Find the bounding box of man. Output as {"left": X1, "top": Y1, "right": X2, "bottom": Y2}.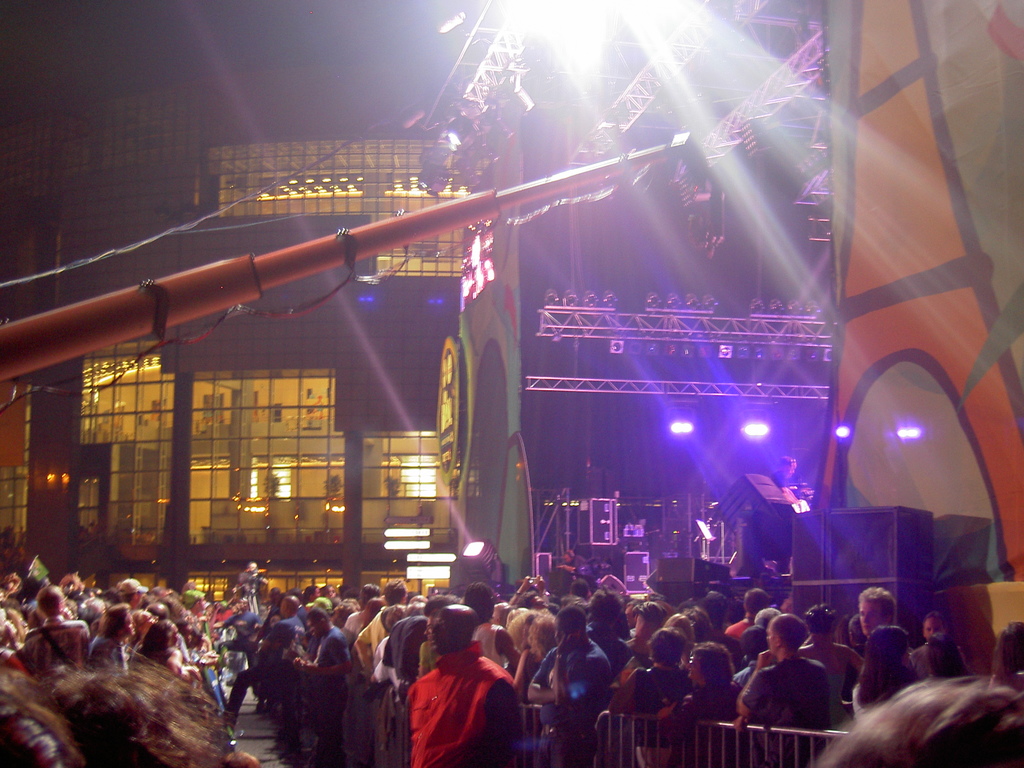
{"left": 854, "top": 585, "right": 892, "bottom": 699}.
